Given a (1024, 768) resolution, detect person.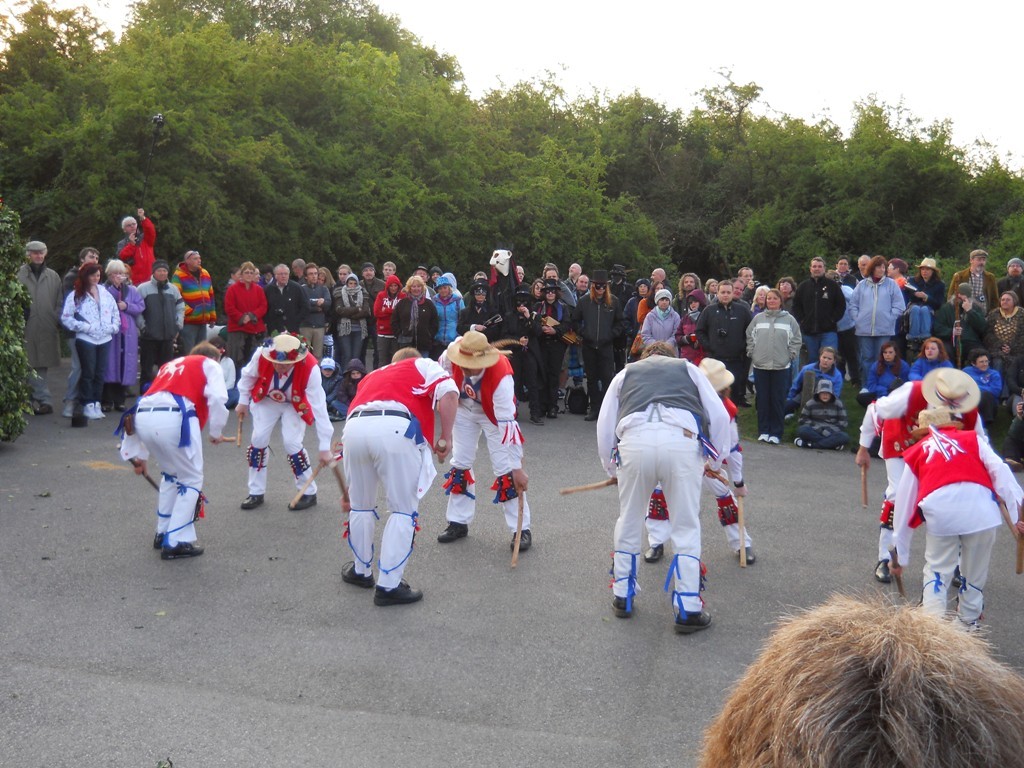
l=889, t=405, r=1023, b=638.
